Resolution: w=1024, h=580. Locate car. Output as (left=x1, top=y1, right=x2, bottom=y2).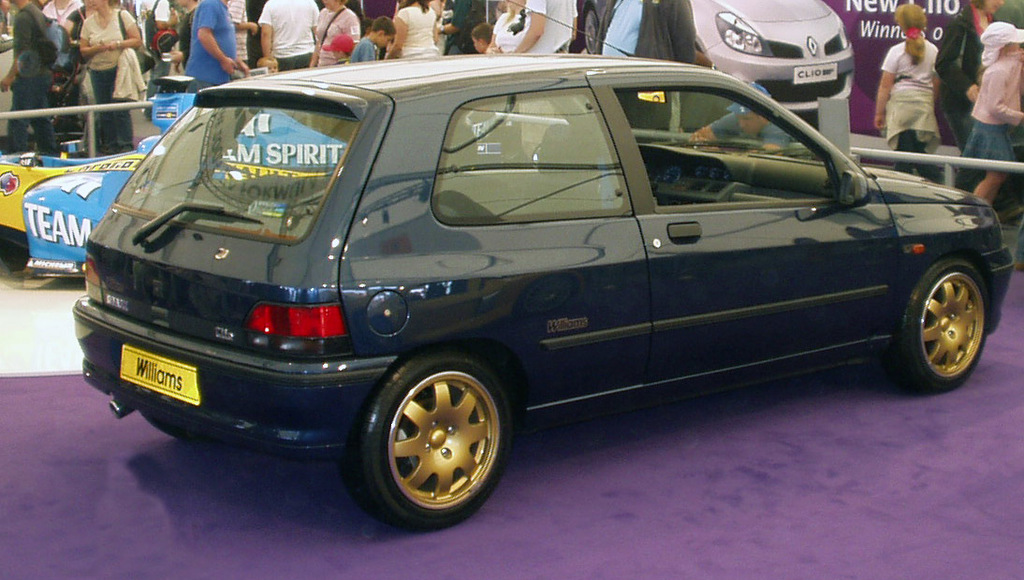
(left=695, top=0, right=858, bottom=112).
